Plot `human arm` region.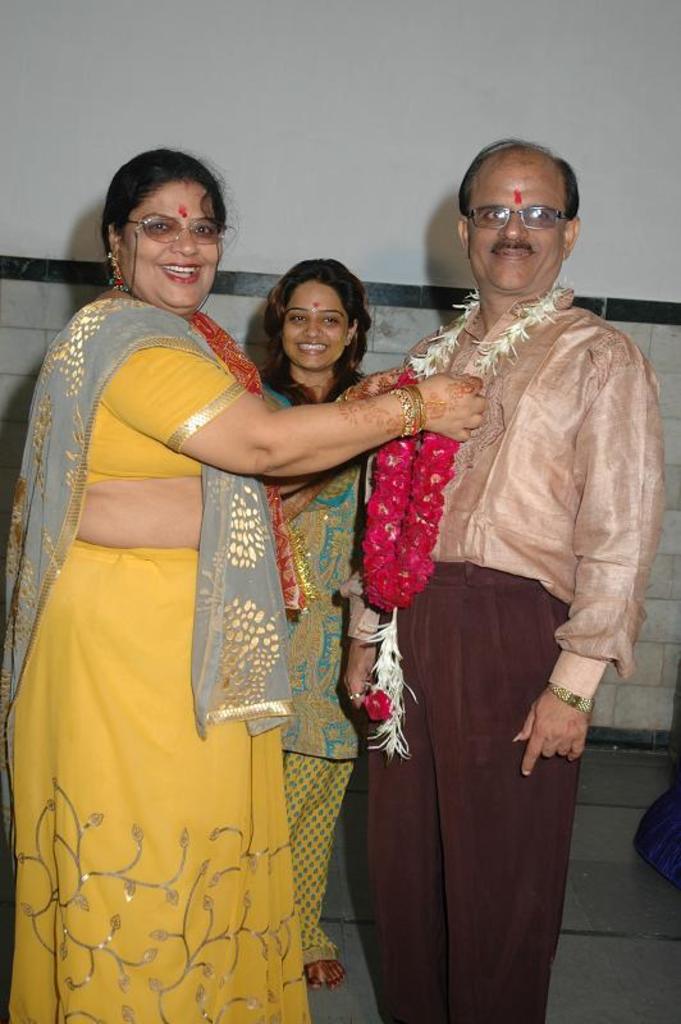
Plotted at 116/342/471/512.
